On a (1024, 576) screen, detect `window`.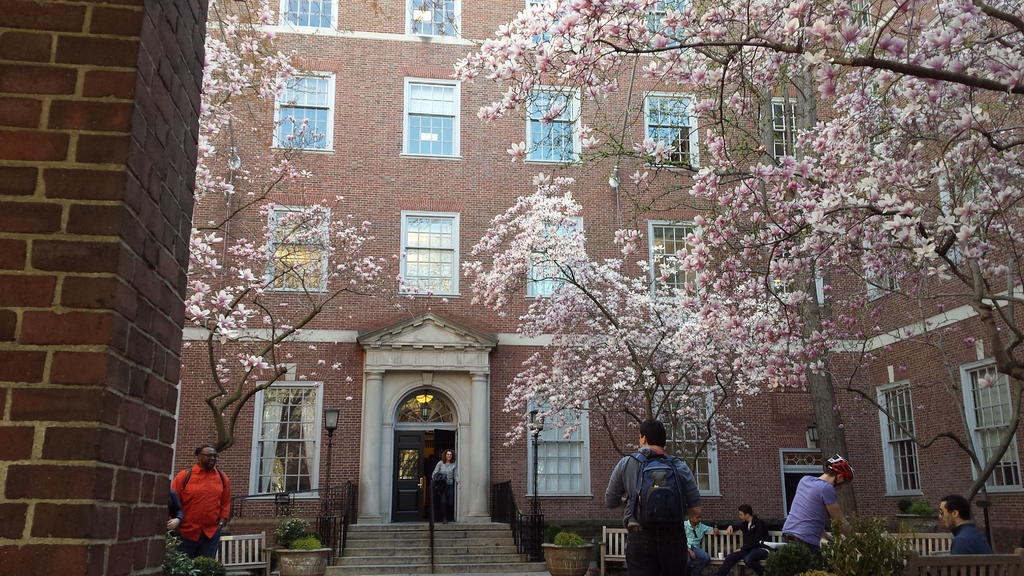
crop(279, 0, 335, 33).
